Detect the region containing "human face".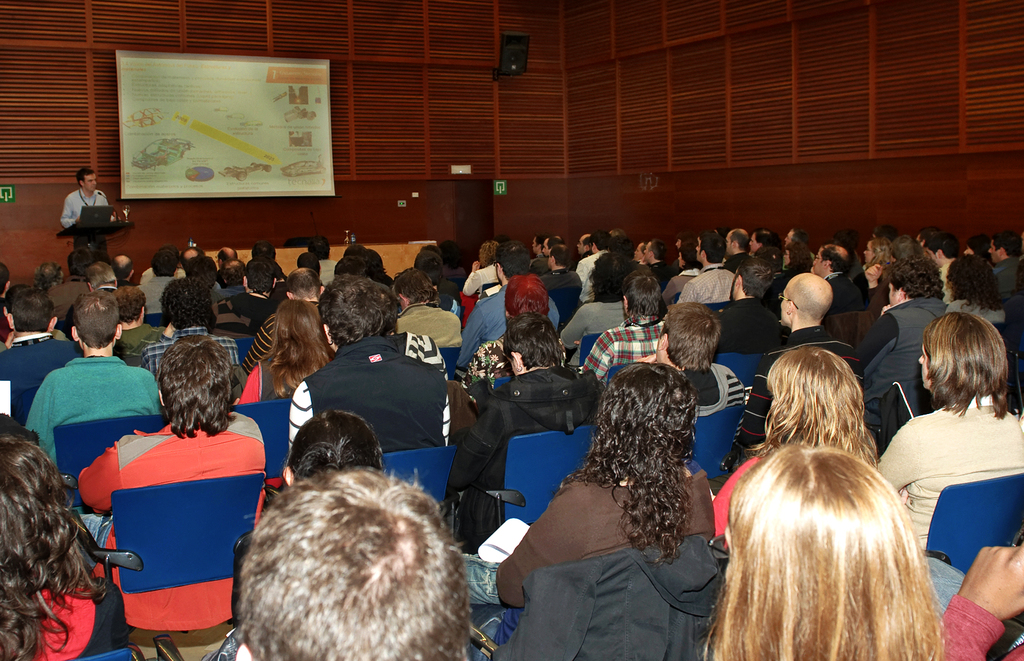
x1=778 y1=293 x2=791 y2=322.
